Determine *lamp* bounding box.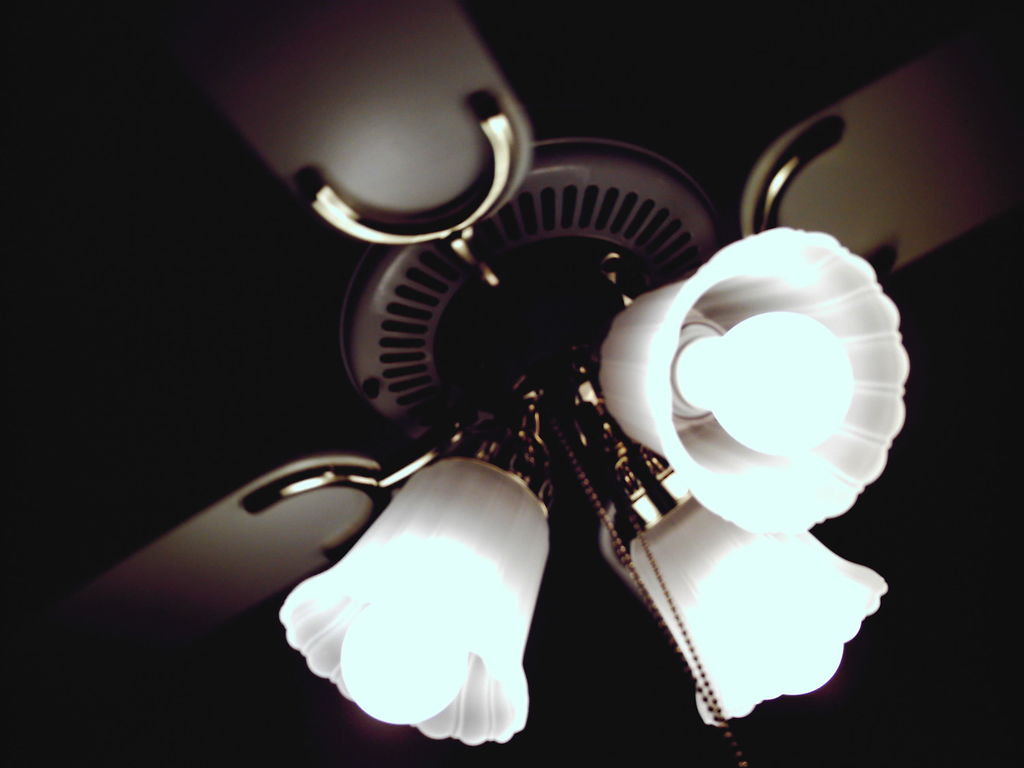
Determined: (592,228,912,533).
